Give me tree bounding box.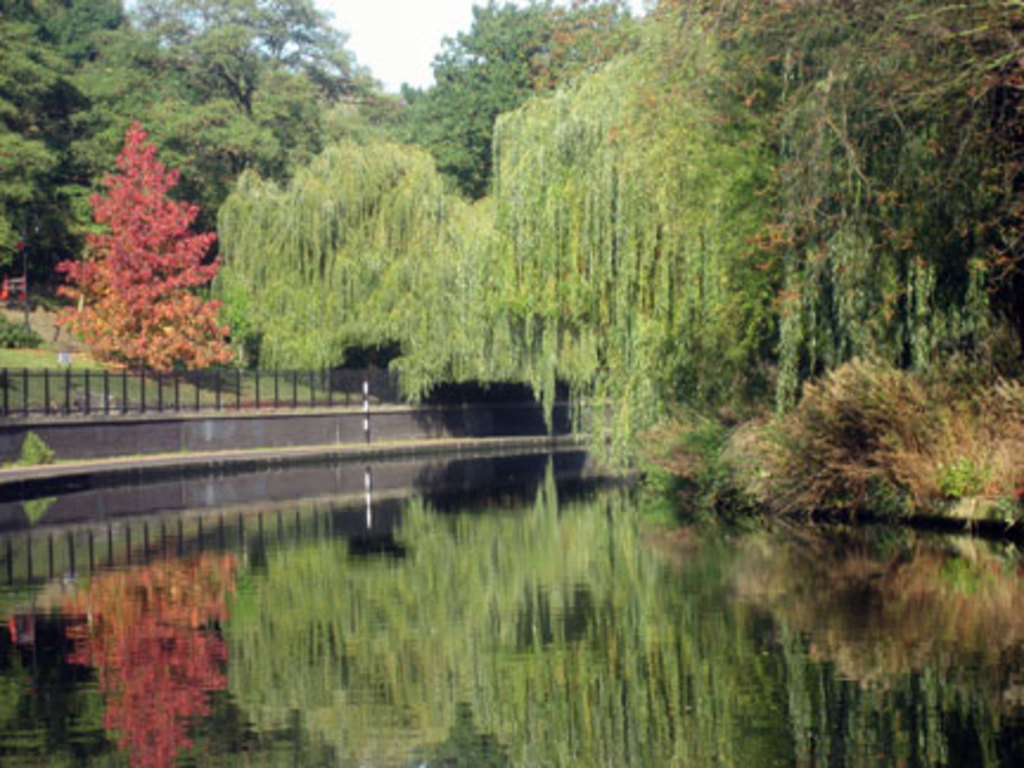
{"left": 367, "top": 0, "right": 633, "bottom": 197}.
